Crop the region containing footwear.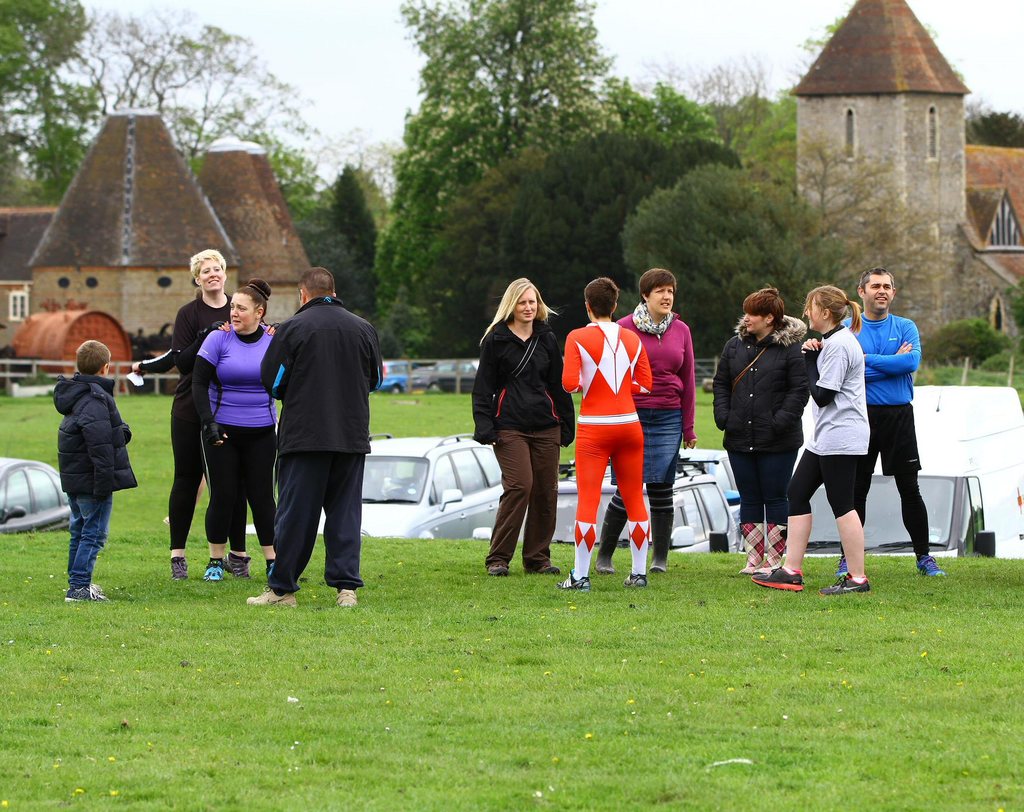
Crop region: <box>247,589,300,605</box>.
